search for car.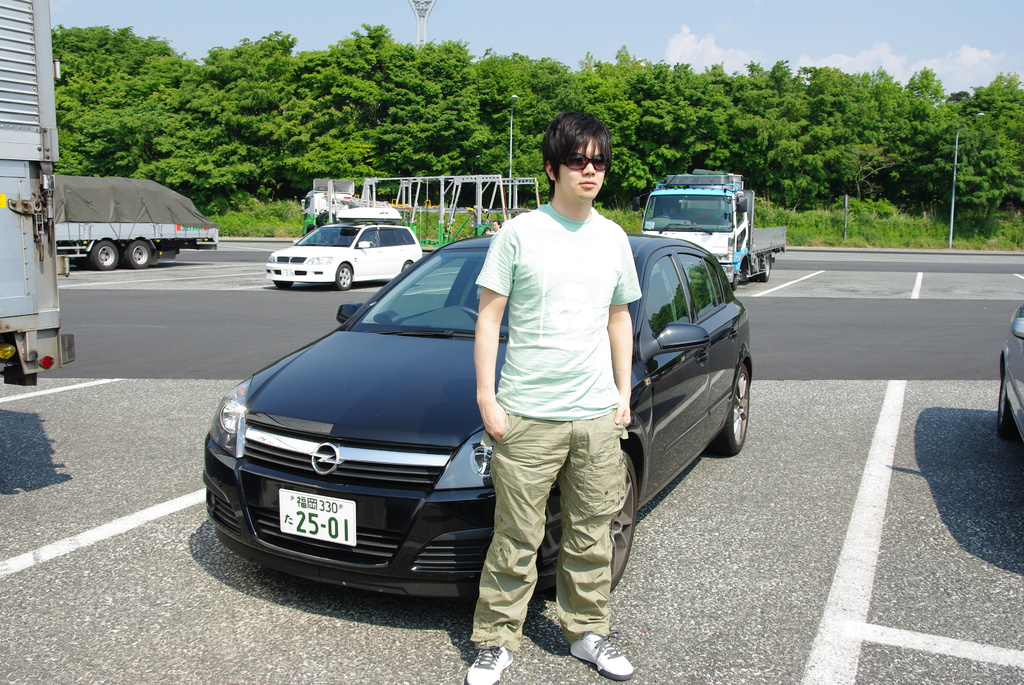
Found at <region>204, 228, 758, 604</region>.
